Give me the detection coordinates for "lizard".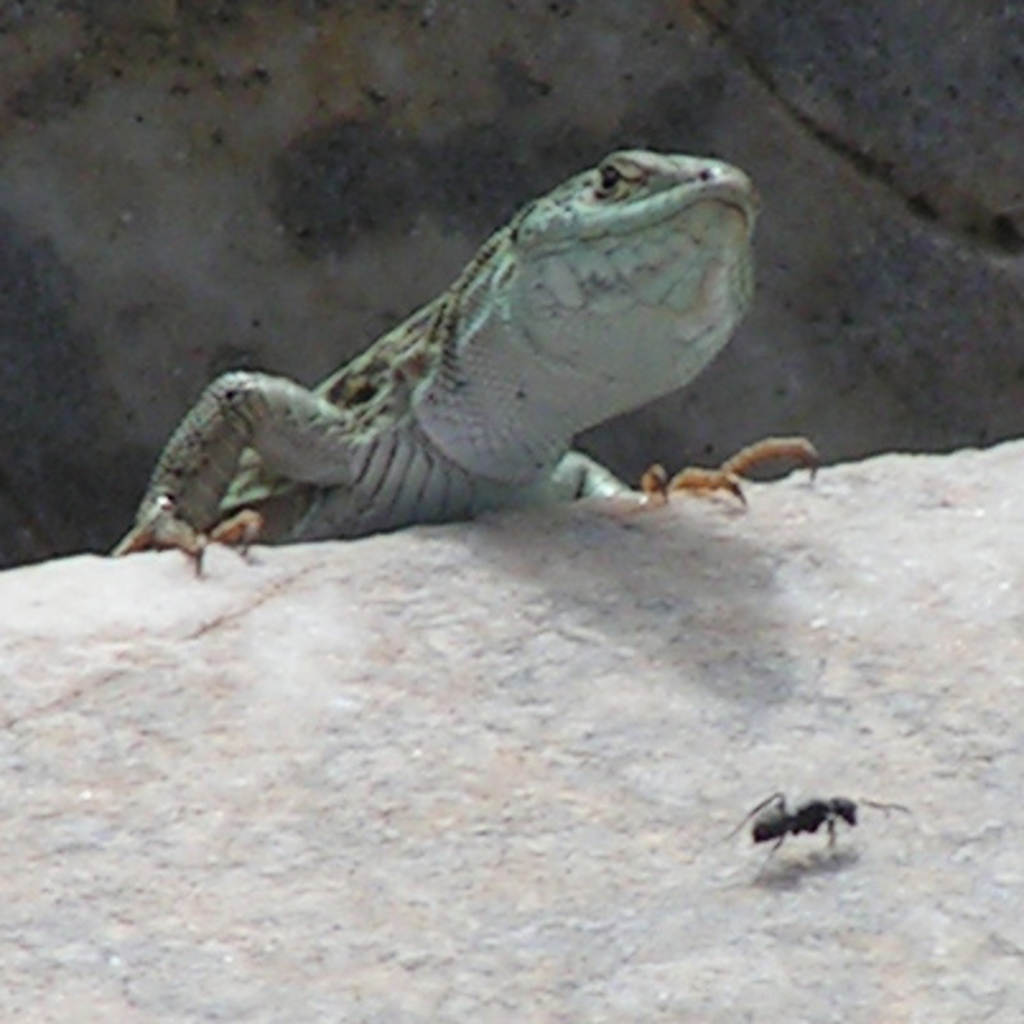
[107, 148, 830, 601].
